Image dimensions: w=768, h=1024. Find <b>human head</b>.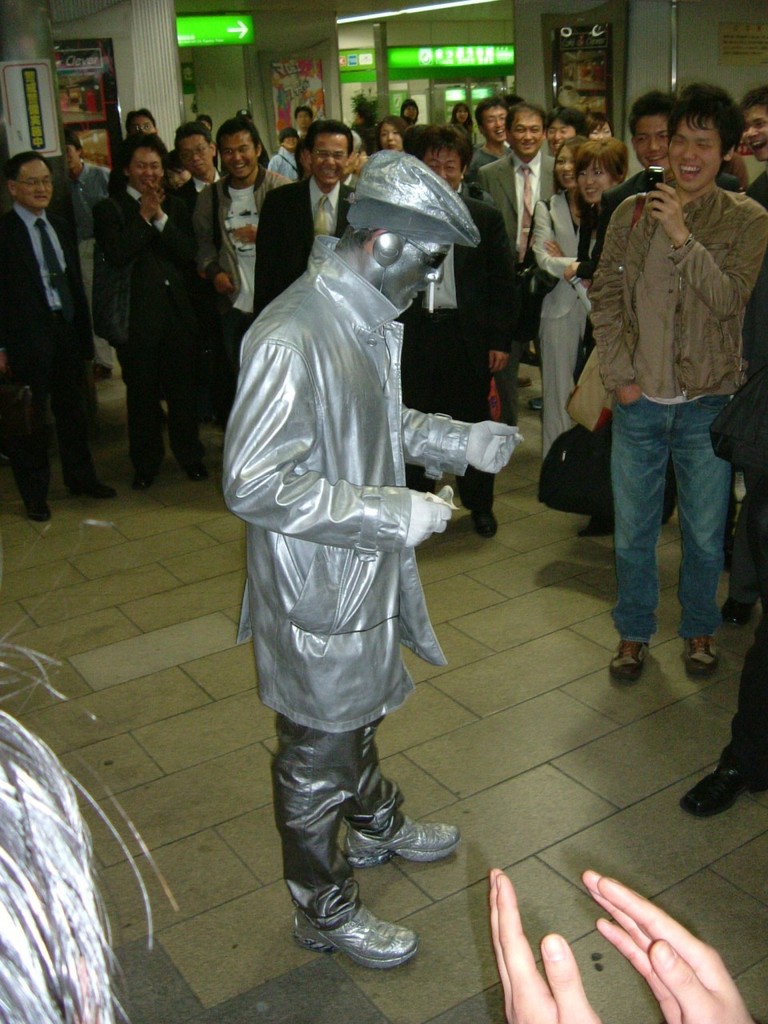
[66,133,83,170].
